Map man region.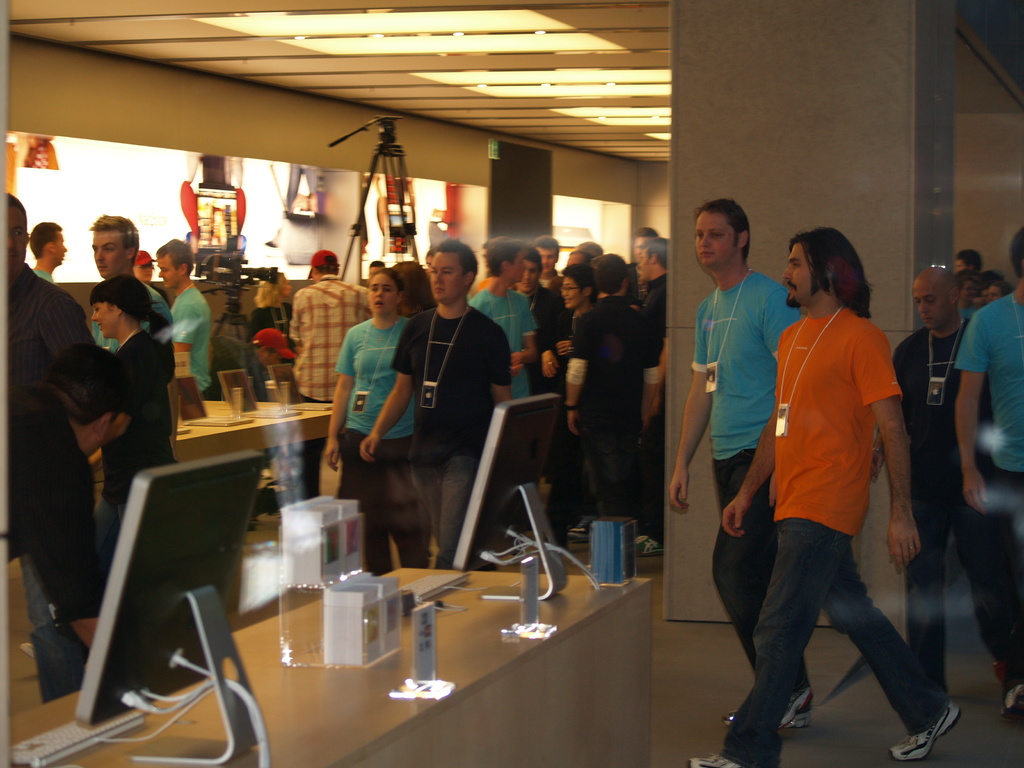
Mapped to bbox=(88, 213, 179, 458).
